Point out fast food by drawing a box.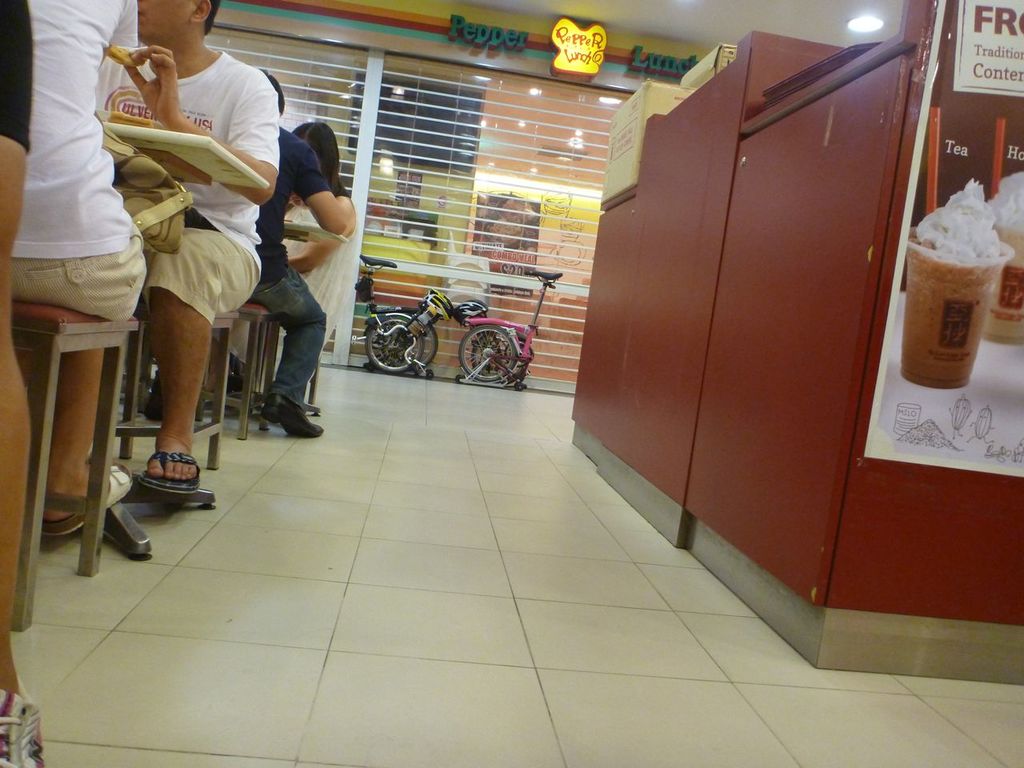
x1=106 y1=112 x2=154 y2=130.
